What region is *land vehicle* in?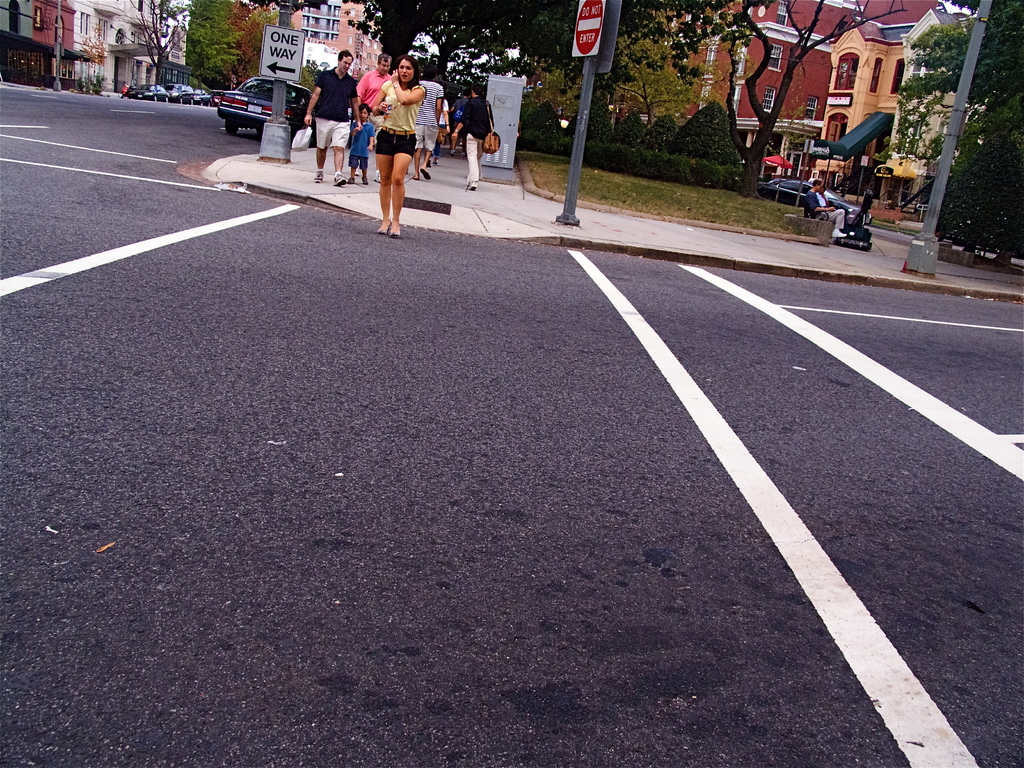
(x1=128, y1=83, x2=170, y2=102).
